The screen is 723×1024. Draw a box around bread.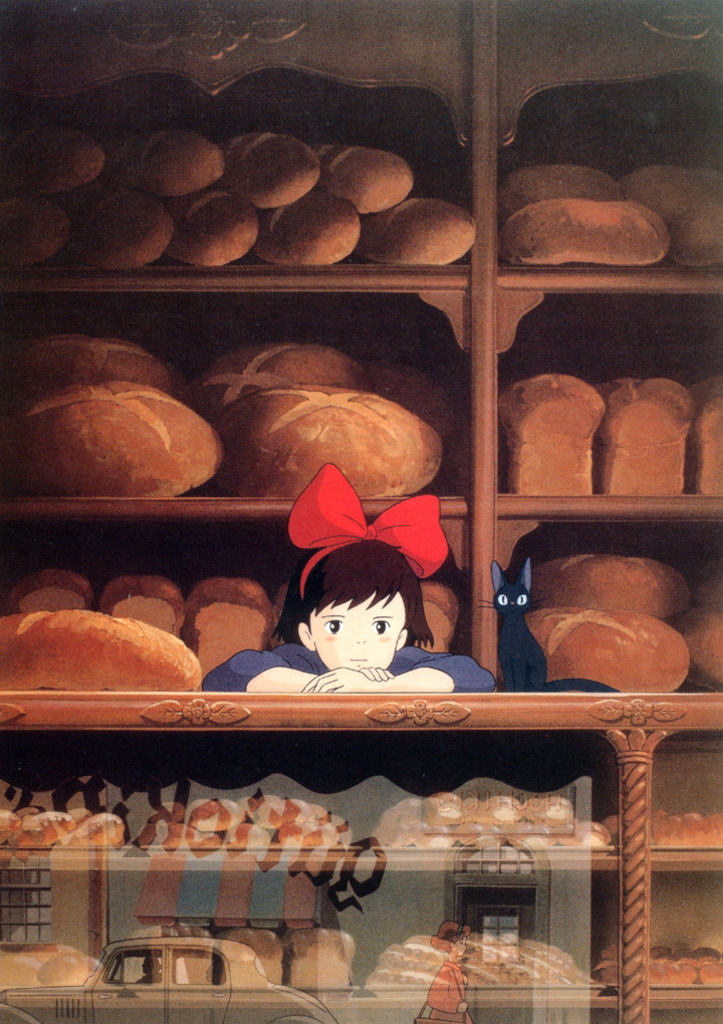
<region>36, 955, 103, 986</region>.
